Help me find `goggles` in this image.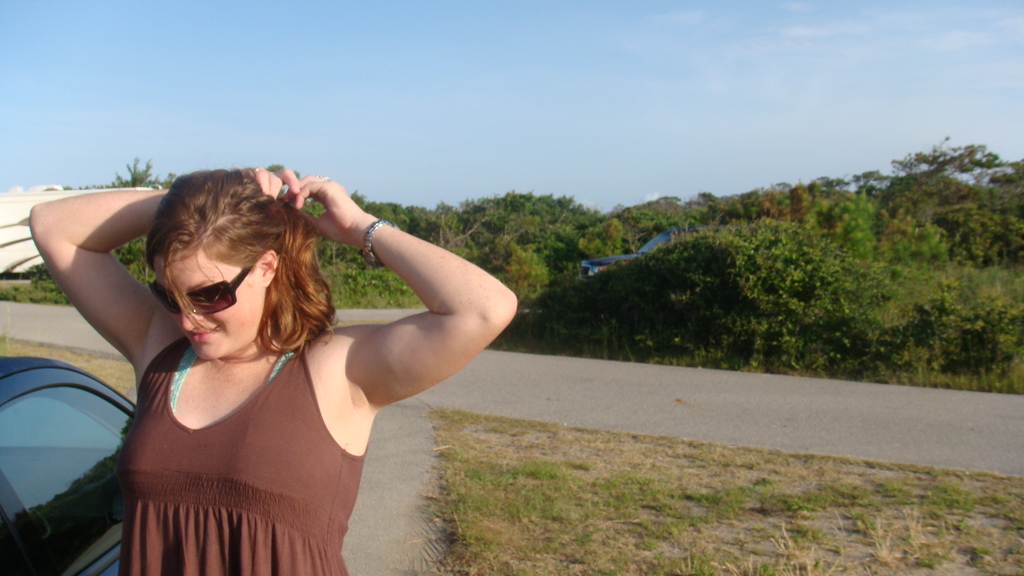
Found it: (left=159, top=268, right=257, bottom=315).
